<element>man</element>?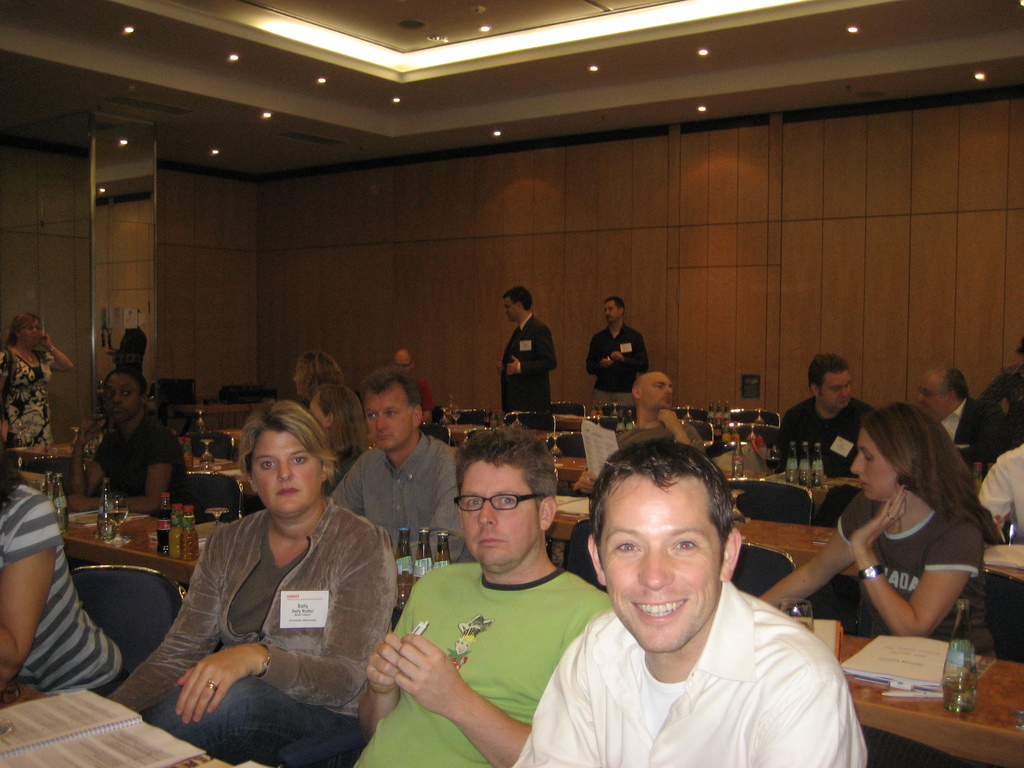
box=[331, 365, 476, 552]
